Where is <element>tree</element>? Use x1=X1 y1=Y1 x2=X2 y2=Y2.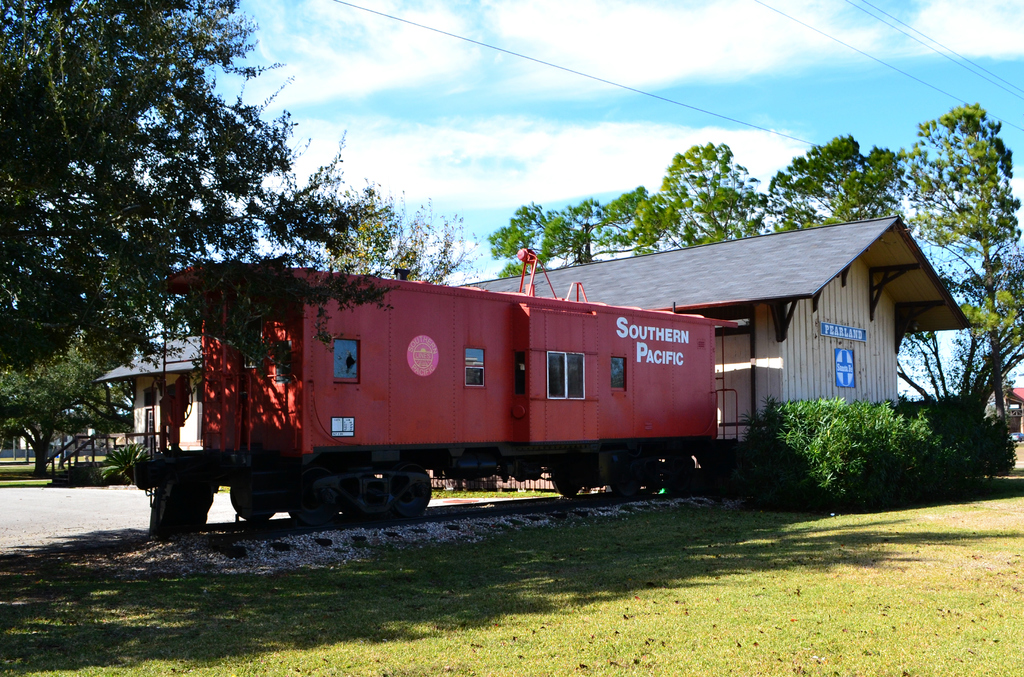
x1=761 y1=133 x2=961 y2=407.
